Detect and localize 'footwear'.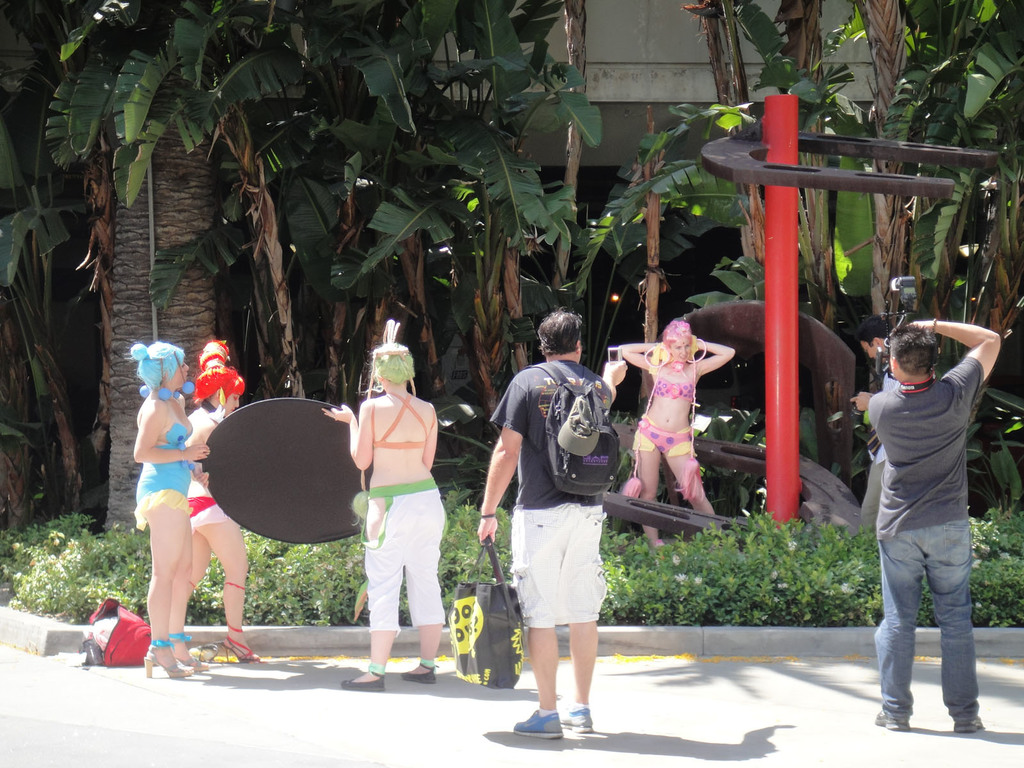
Localized at [399,661,438,682].
